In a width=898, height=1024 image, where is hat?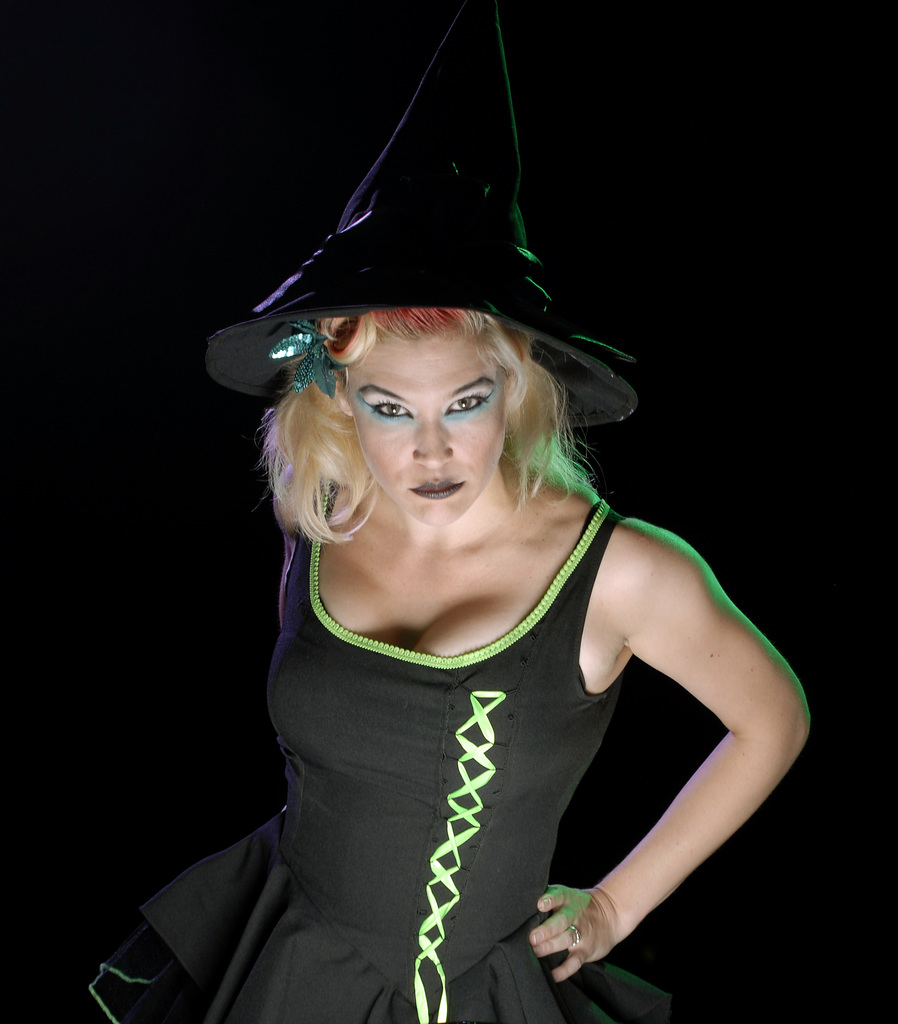
[left=208, top=0, right=637, bottom=429].
